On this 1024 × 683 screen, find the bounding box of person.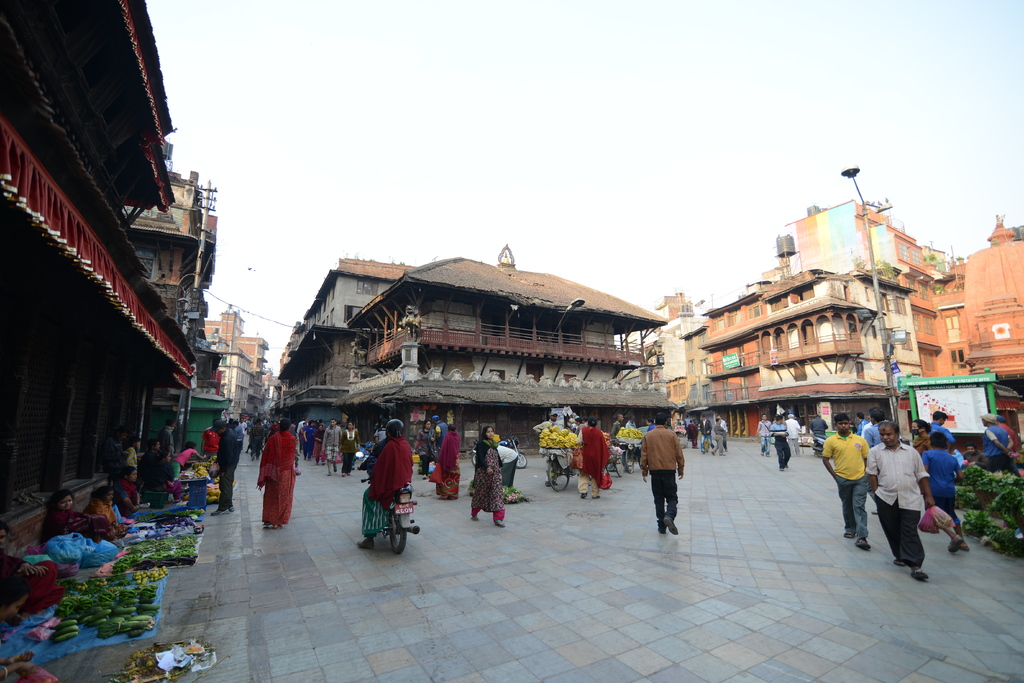
Bounding box: 768 416 788 472.
